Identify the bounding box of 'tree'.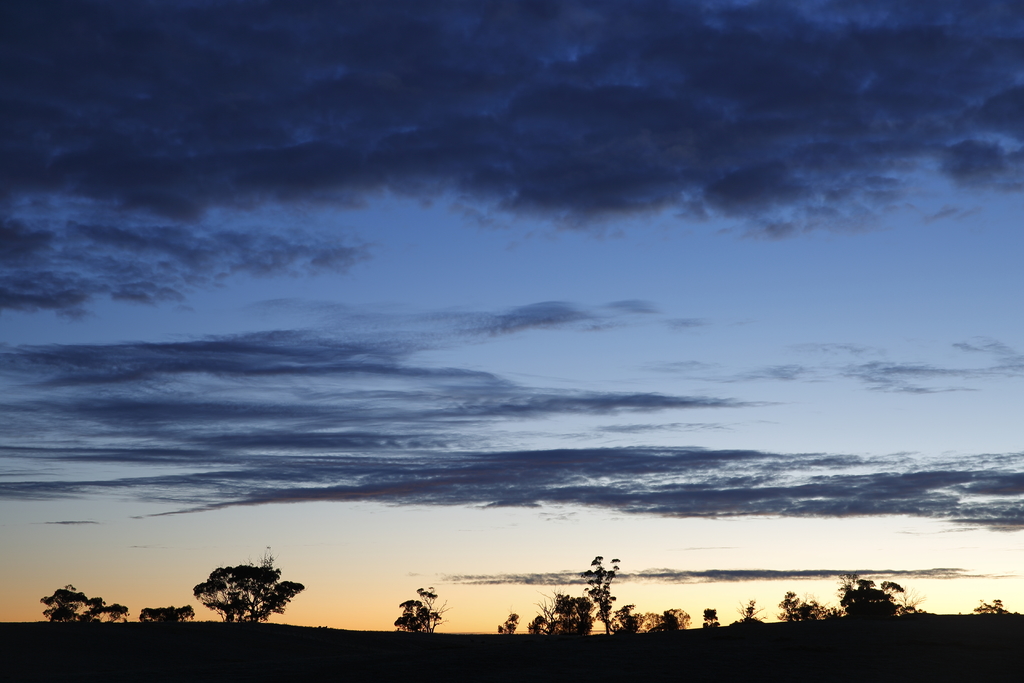
[824,570,918,622].
